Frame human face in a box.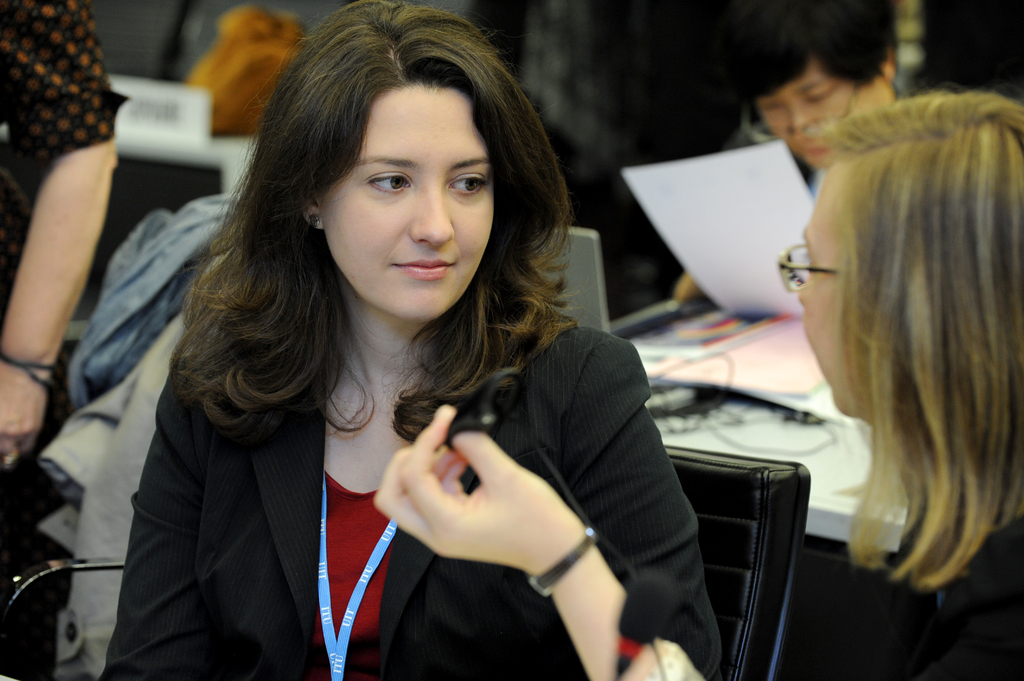
<region>325, 88, 493, 324</region>.
